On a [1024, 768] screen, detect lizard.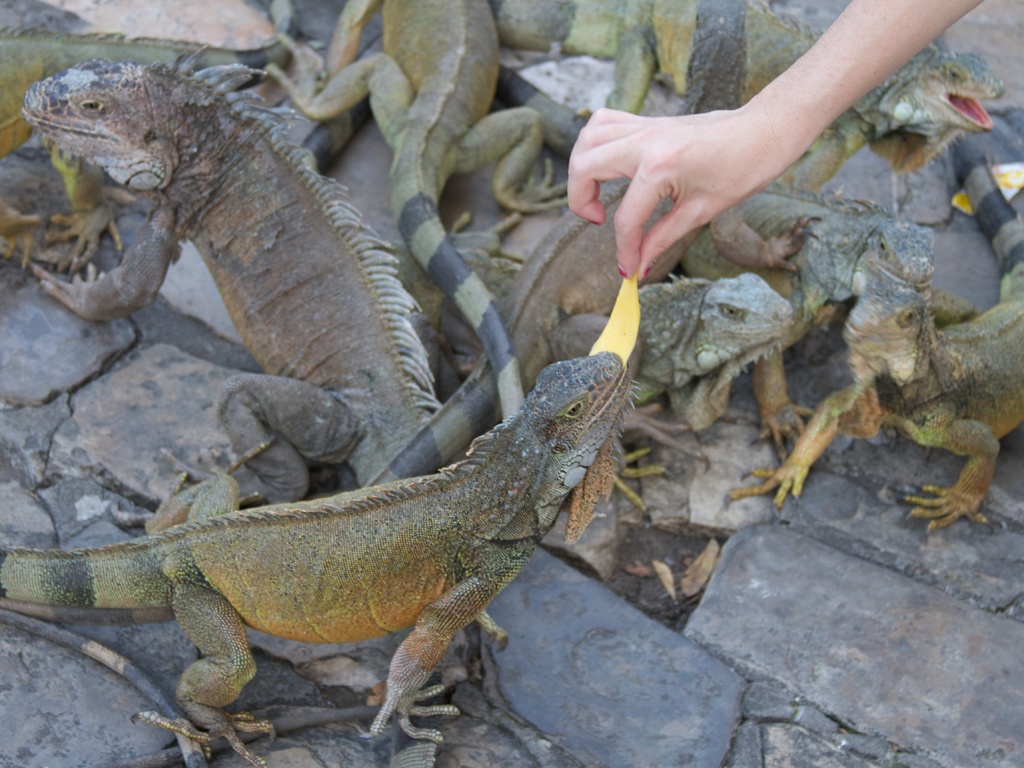
755:240:1023:520.
